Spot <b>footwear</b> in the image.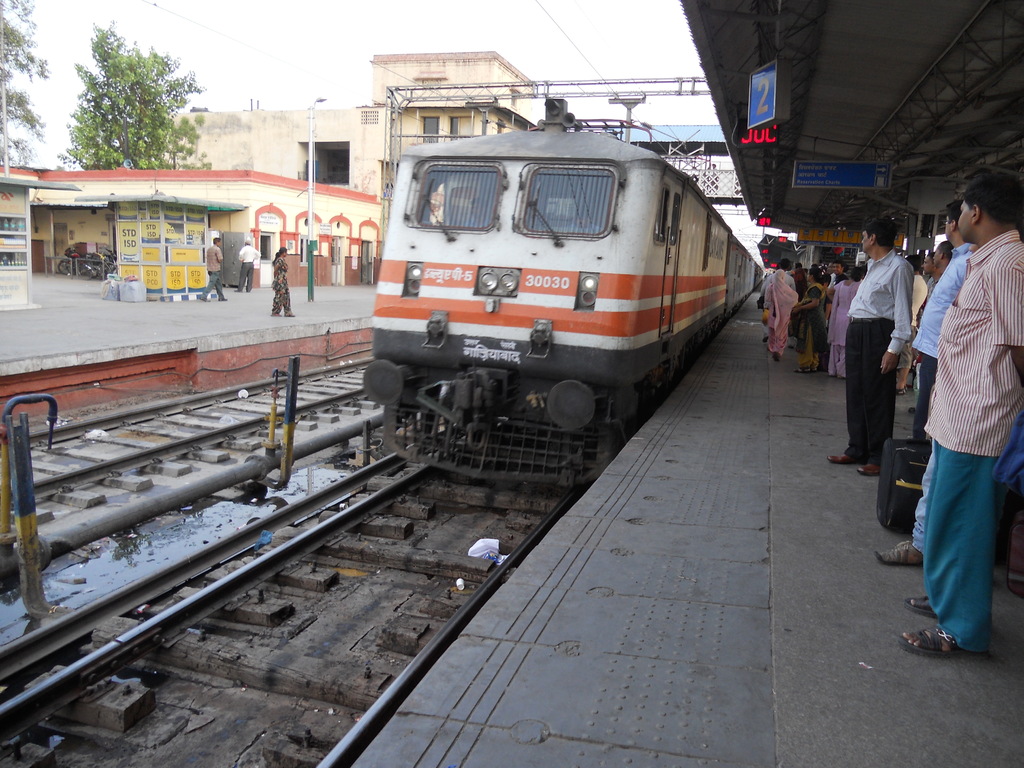
<b>footwear</b> found at <region>904, 589, 948, 623</region>.
